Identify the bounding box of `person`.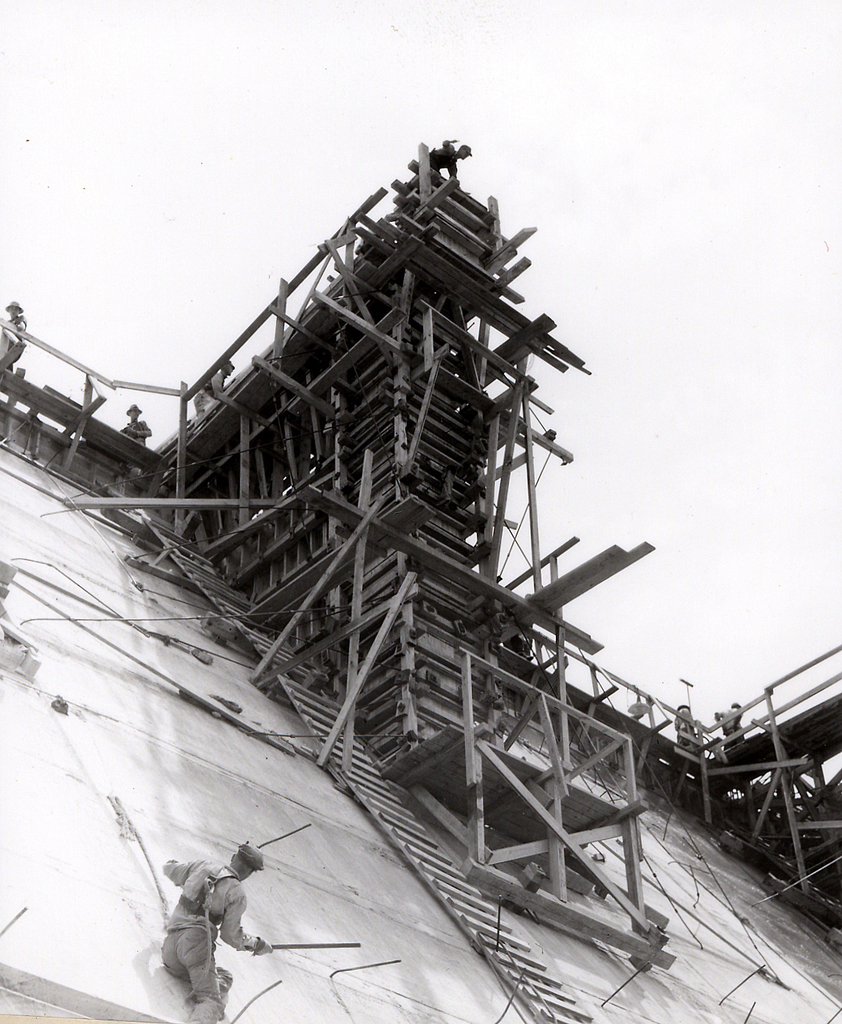
select_region(158, 841, 275, 1023).
